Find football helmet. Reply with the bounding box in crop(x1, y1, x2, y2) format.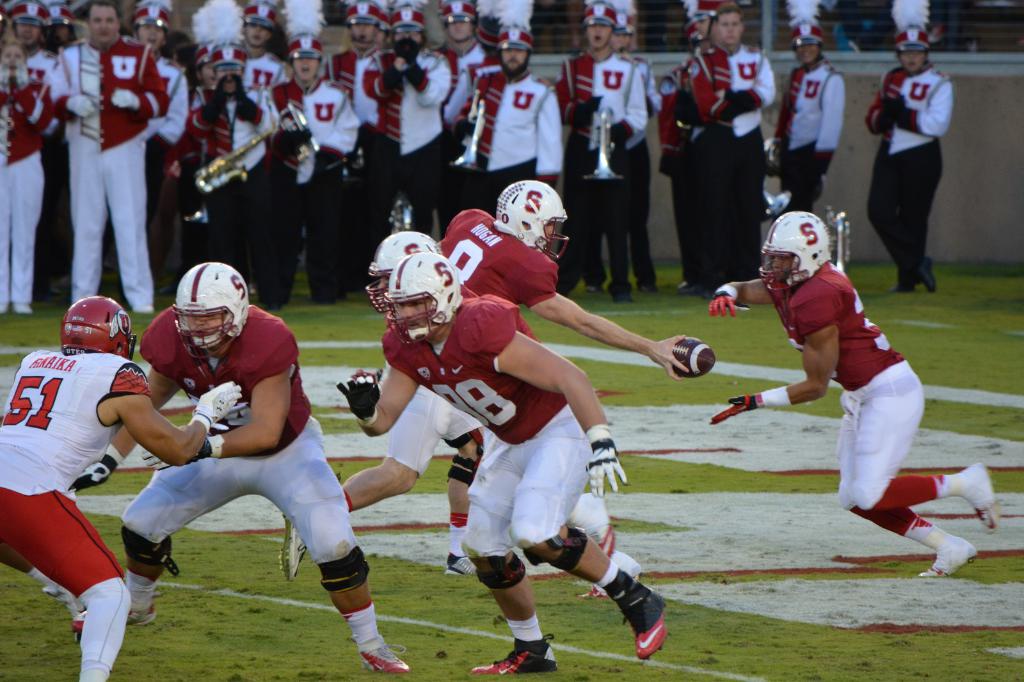
crop(497, 178, 573, 266).
